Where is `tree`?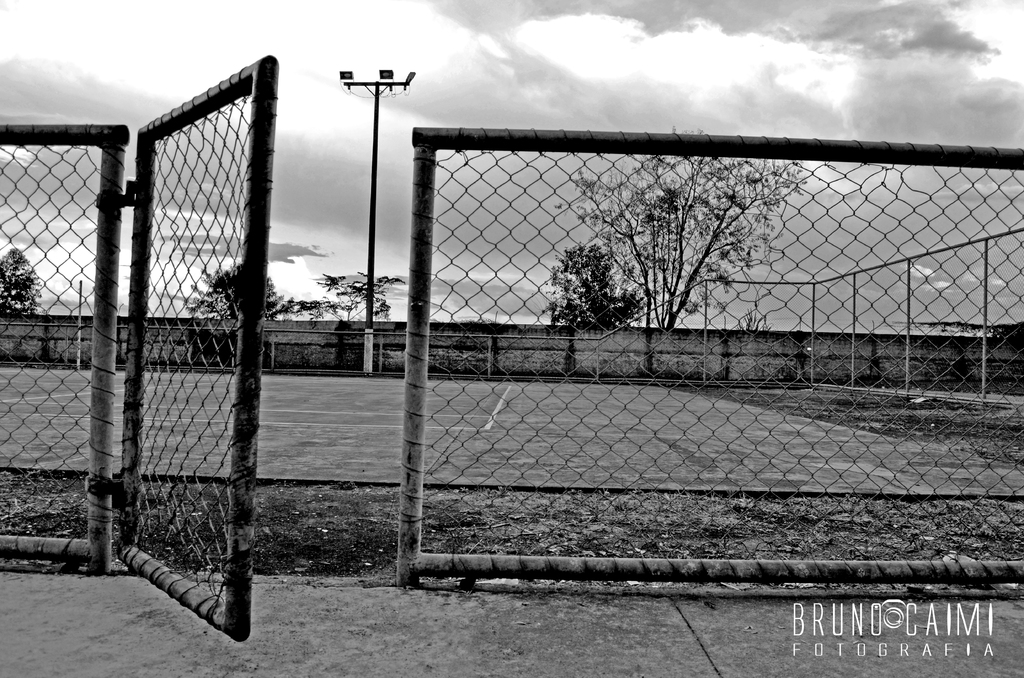
detection(0, 246, 47, 328).
